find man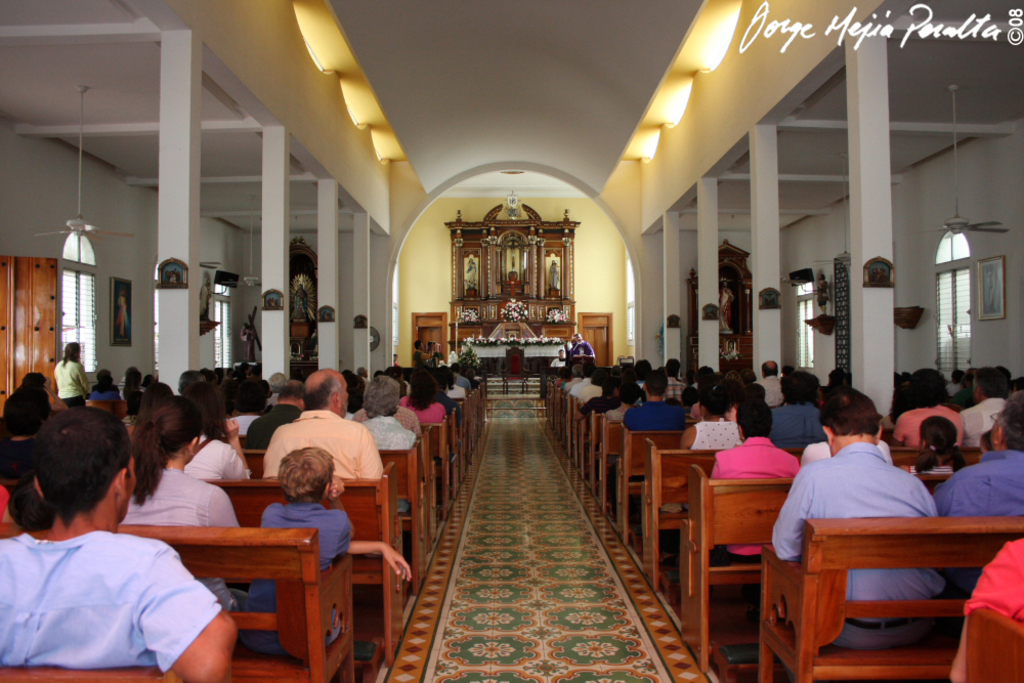
{"left": 349, "top": 367, "right": 421, "bottom": 439}
